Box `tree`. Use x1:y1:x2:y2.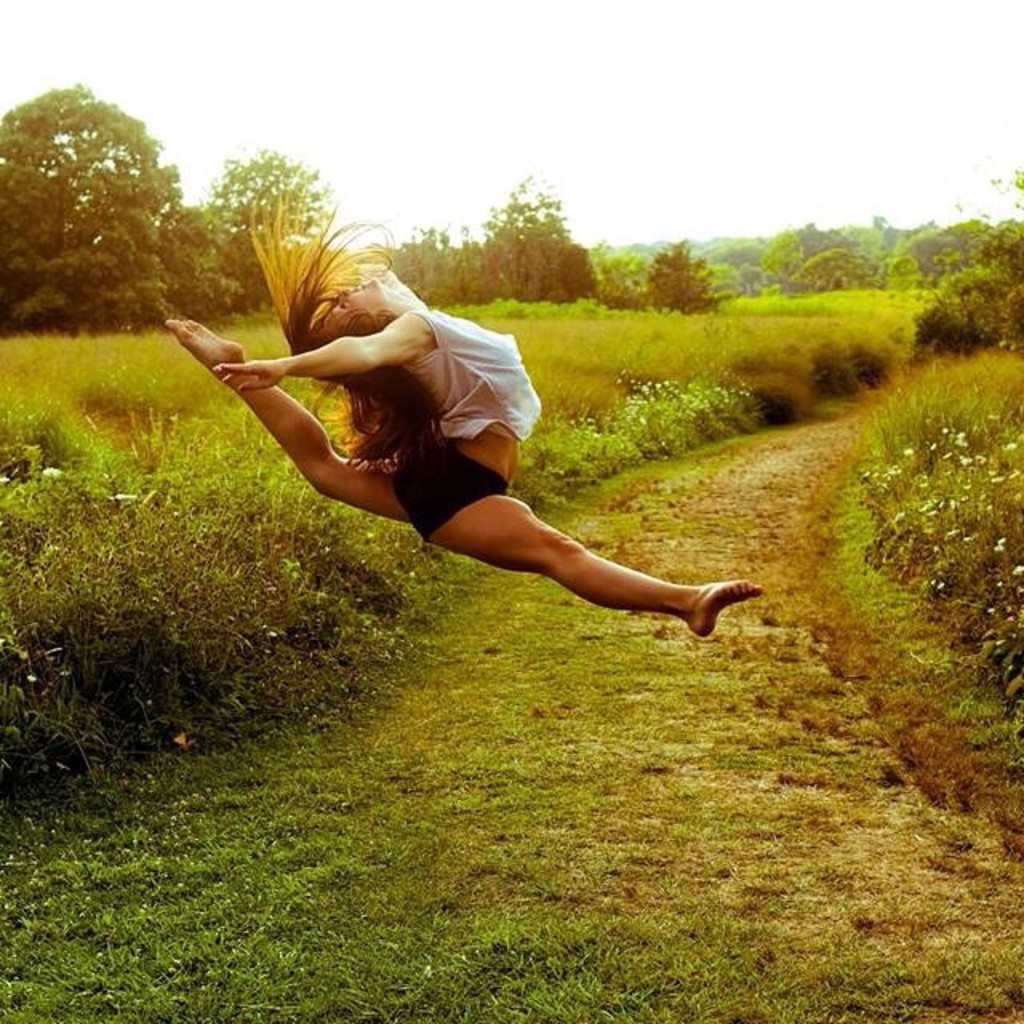
195:144:341:307.
